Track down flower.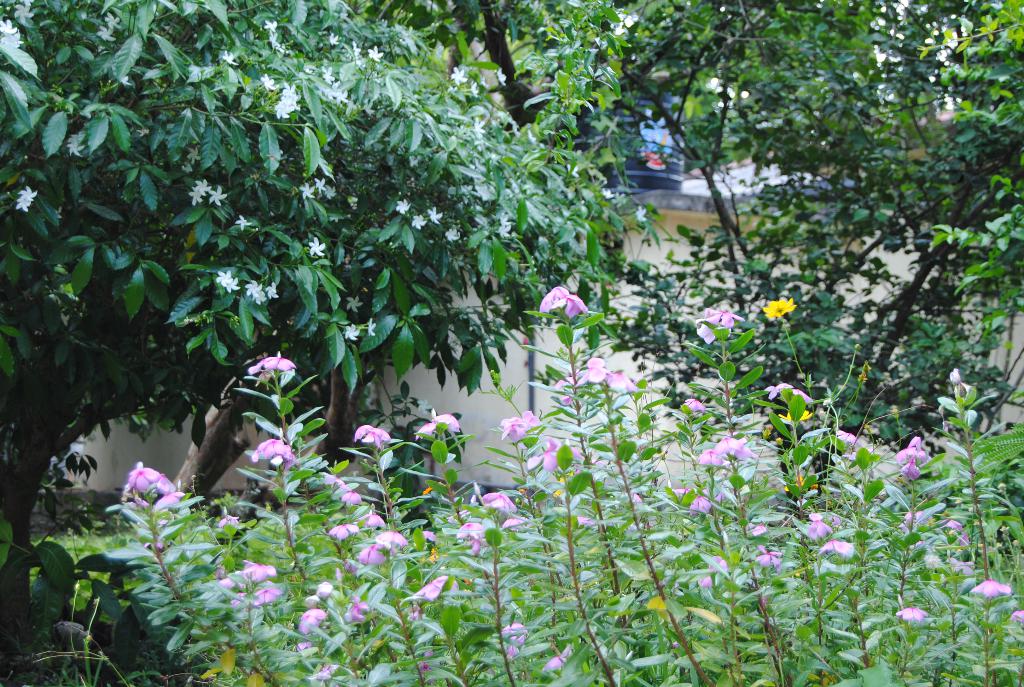
Tracked to <bbox>353, 425, 391, 454</bbox>.
